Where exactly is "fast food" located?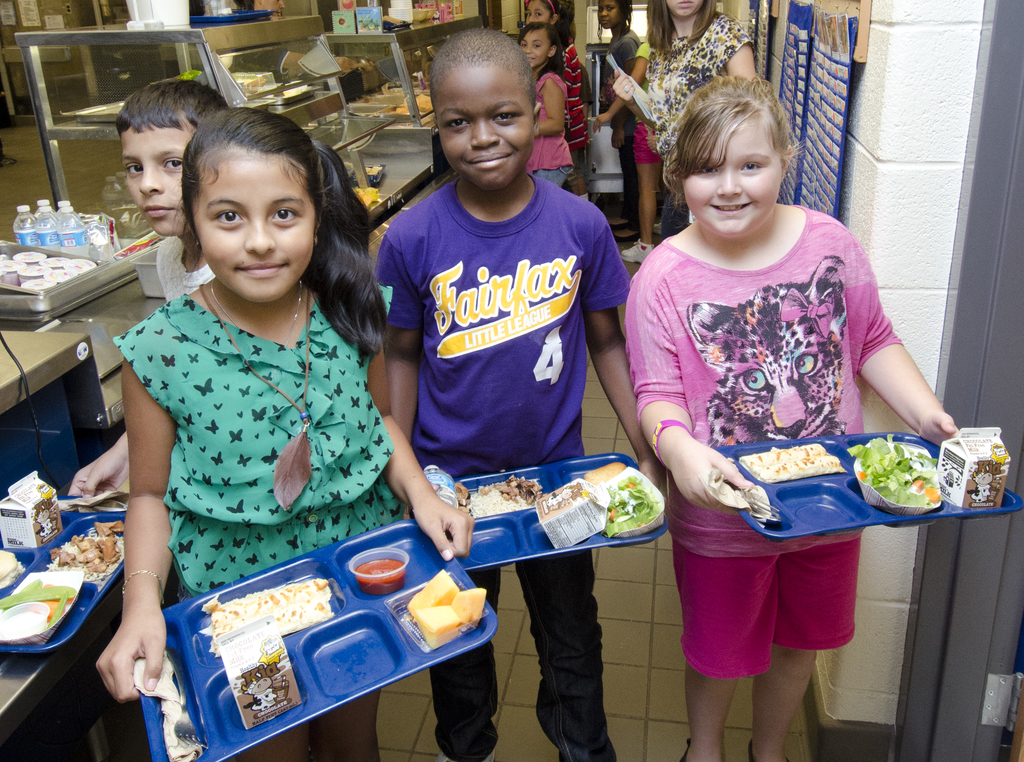
Its bounding box is bbox=[858, 428, 932, 506].
